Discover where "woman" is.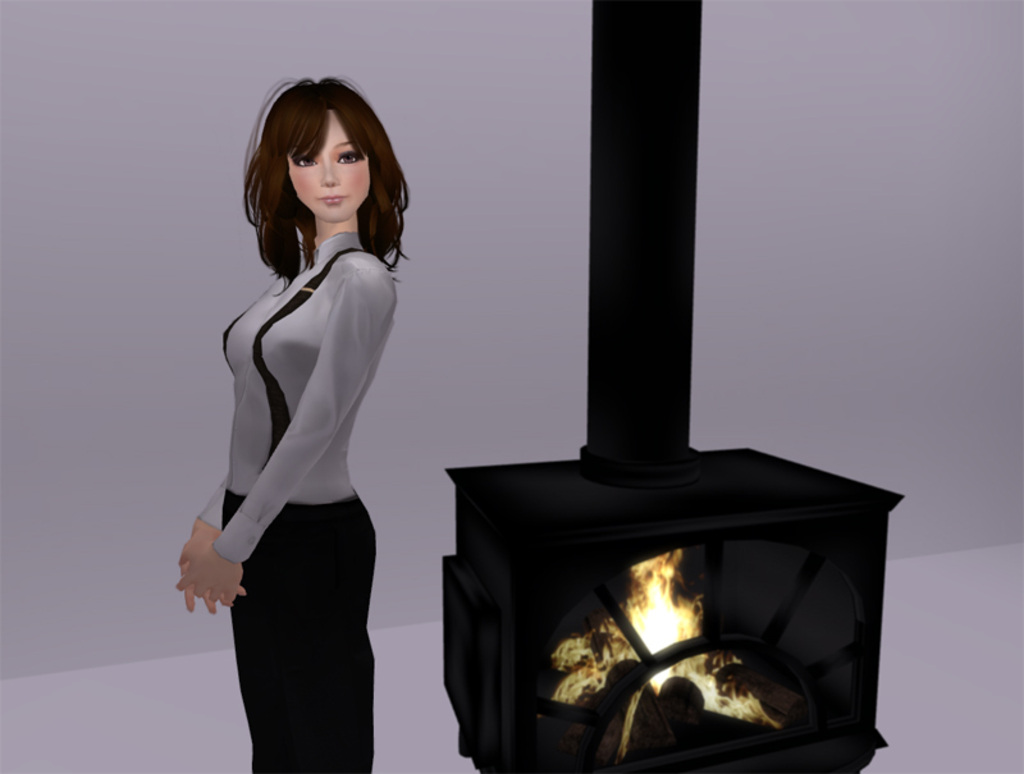
Discovered at x1=186 y1=75 x2=426 y2=757.
